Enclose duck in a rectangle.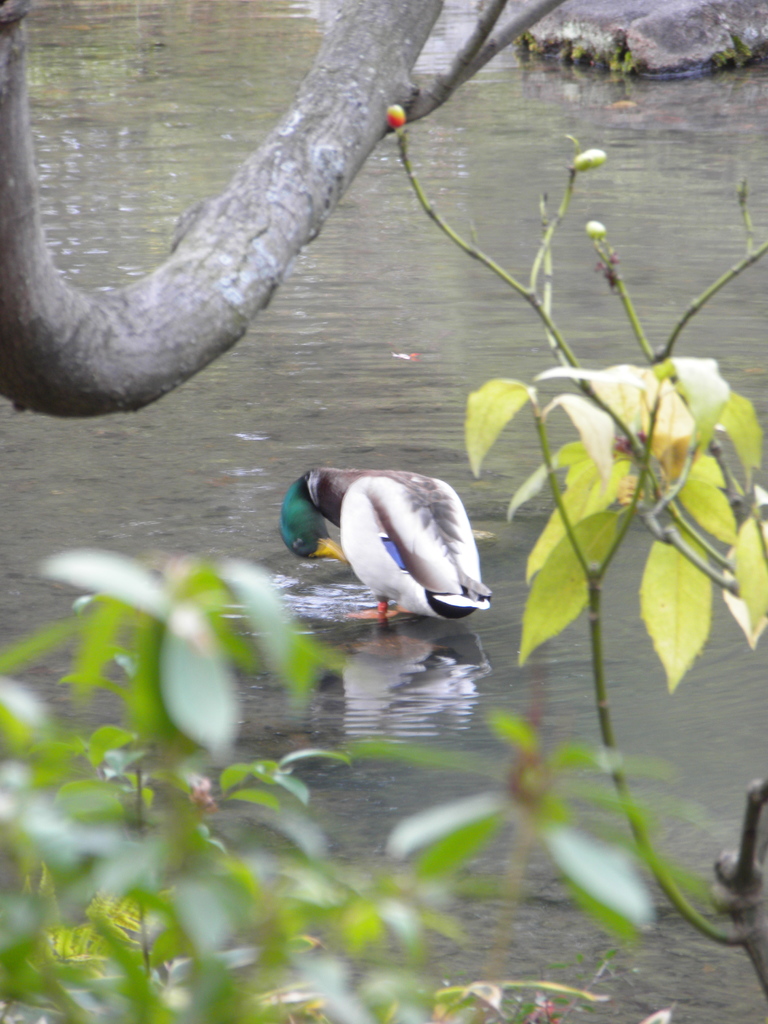
select_region(278, 469, 493, 626).
